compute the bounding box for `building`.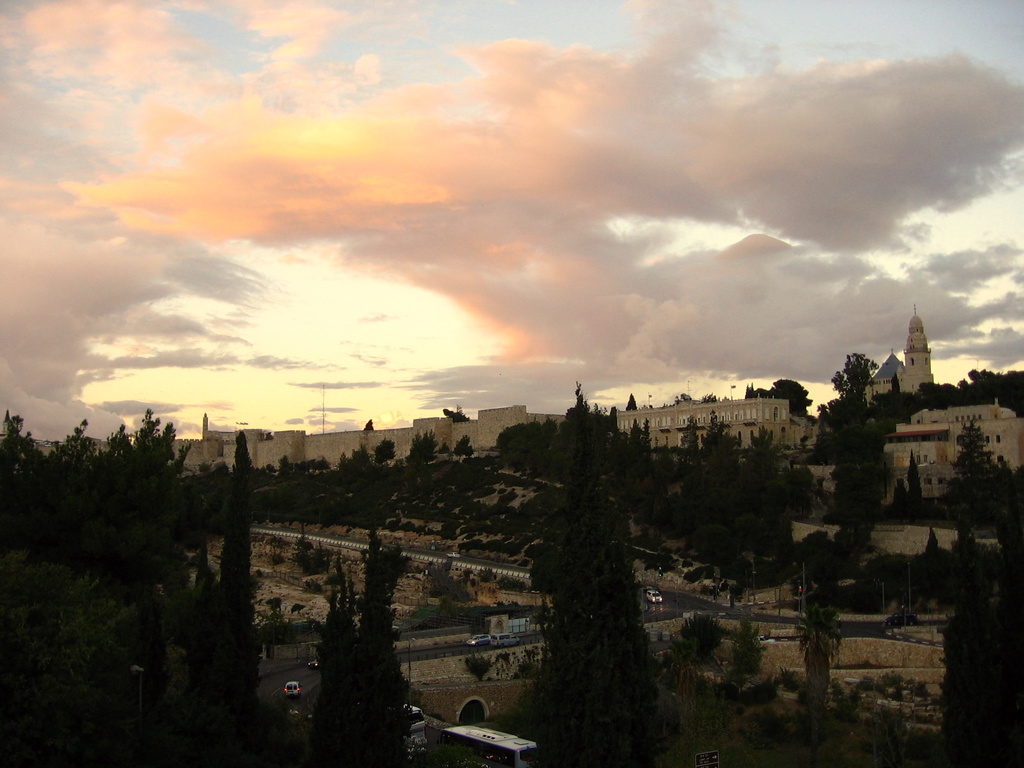
bbox=[617, 397, 822, 456].
